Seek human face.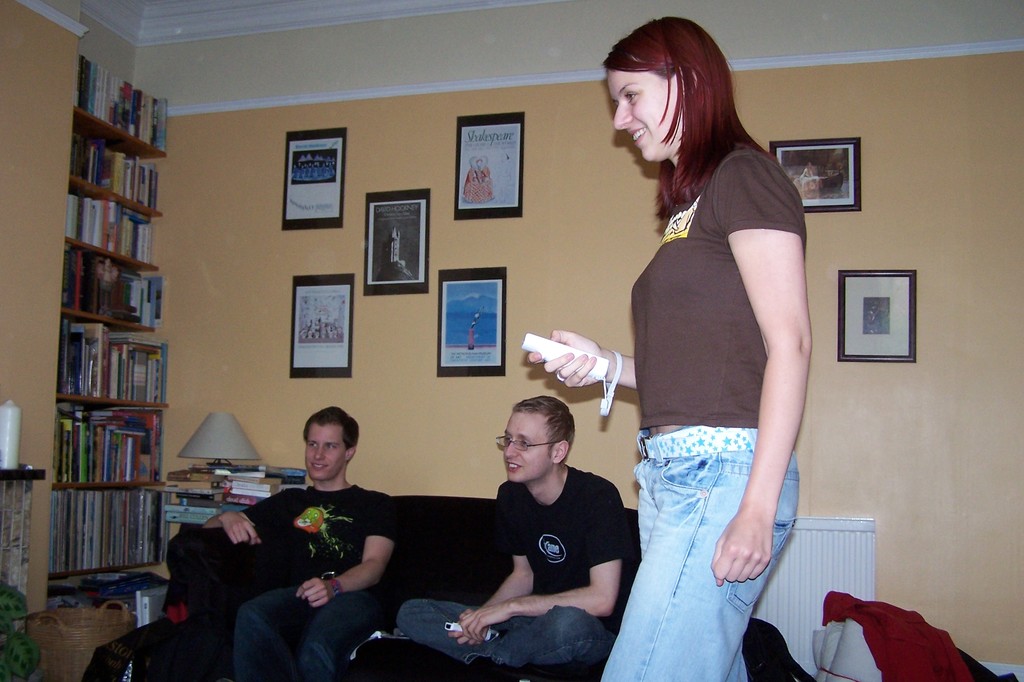
{"x1": 304, "y1": 426, "x2": 348, "y2": 484}.
